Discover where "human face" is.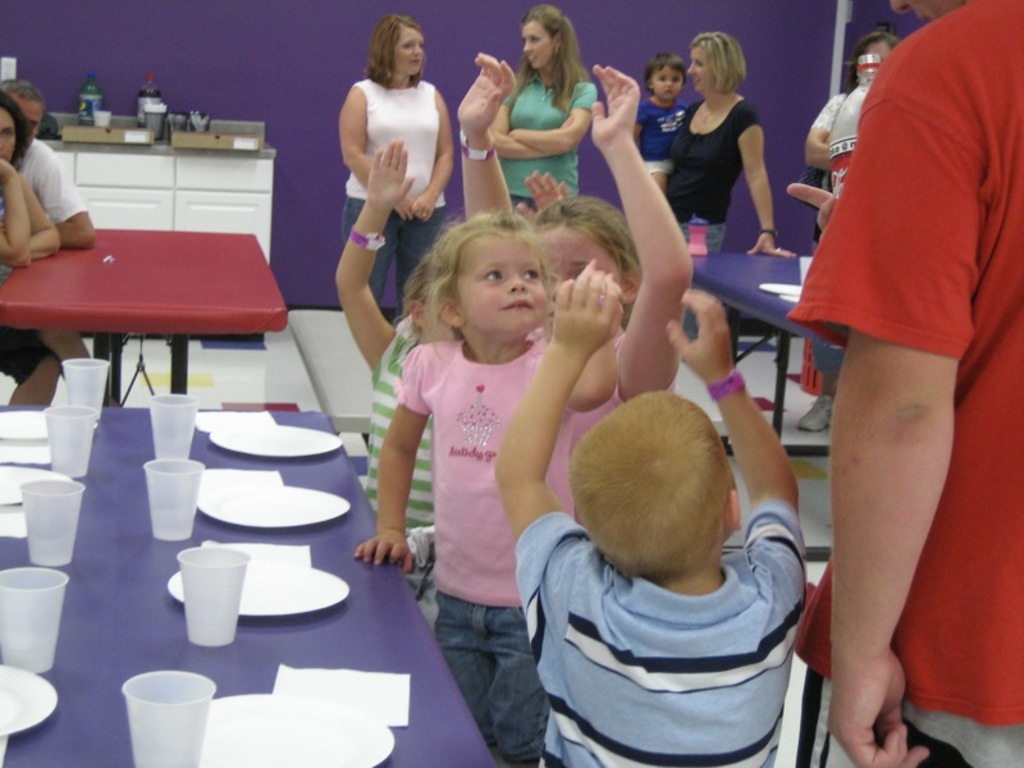
Discovered at [863,32,887,59].
